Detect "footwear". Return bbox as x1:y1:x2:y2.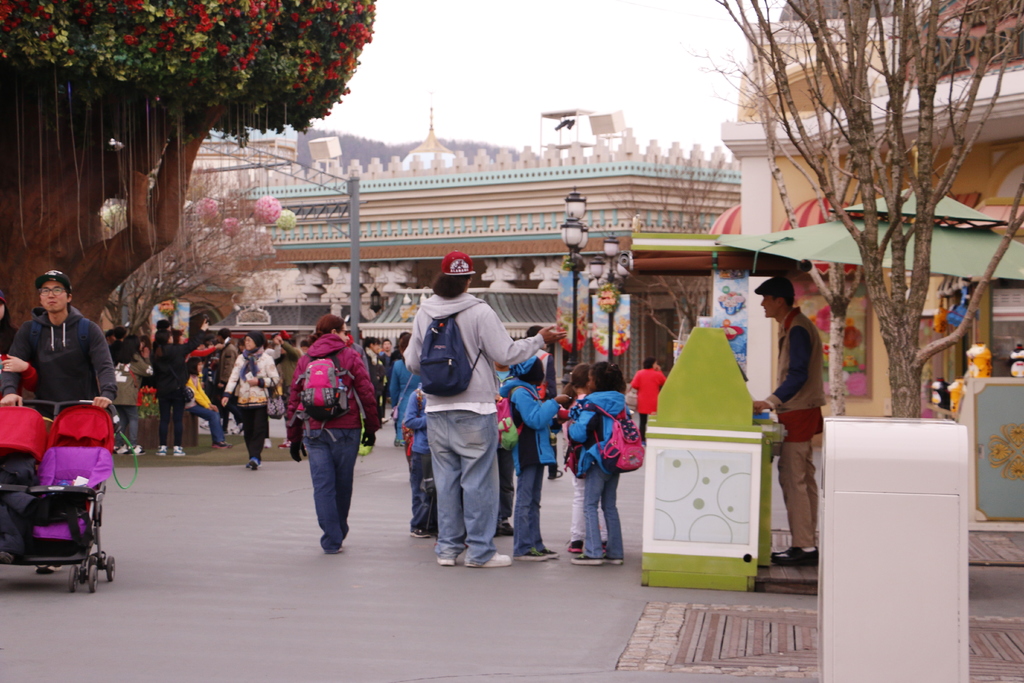
565:541:580:554.
